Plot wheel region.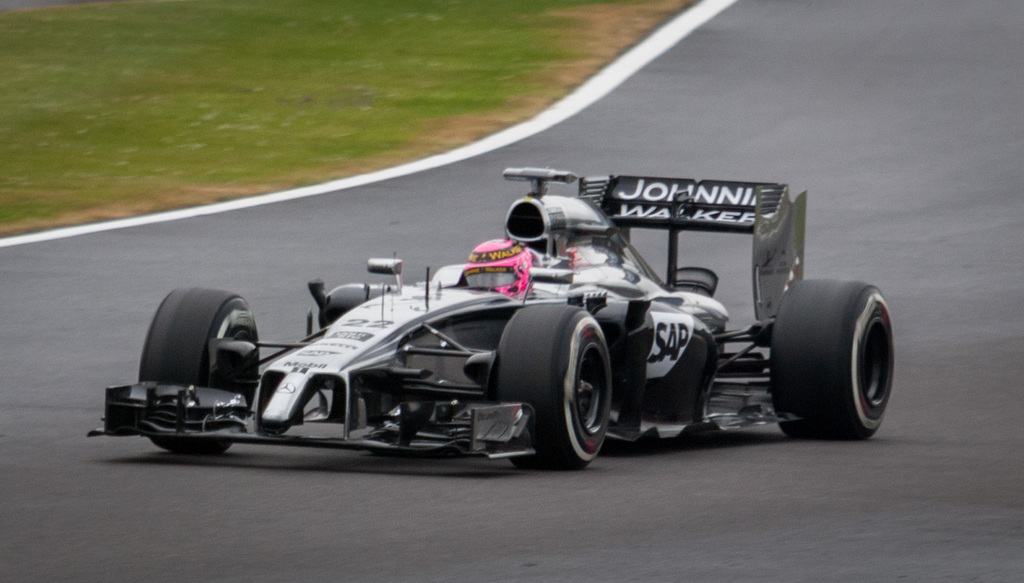
Plotted at 499:302:612:473.
